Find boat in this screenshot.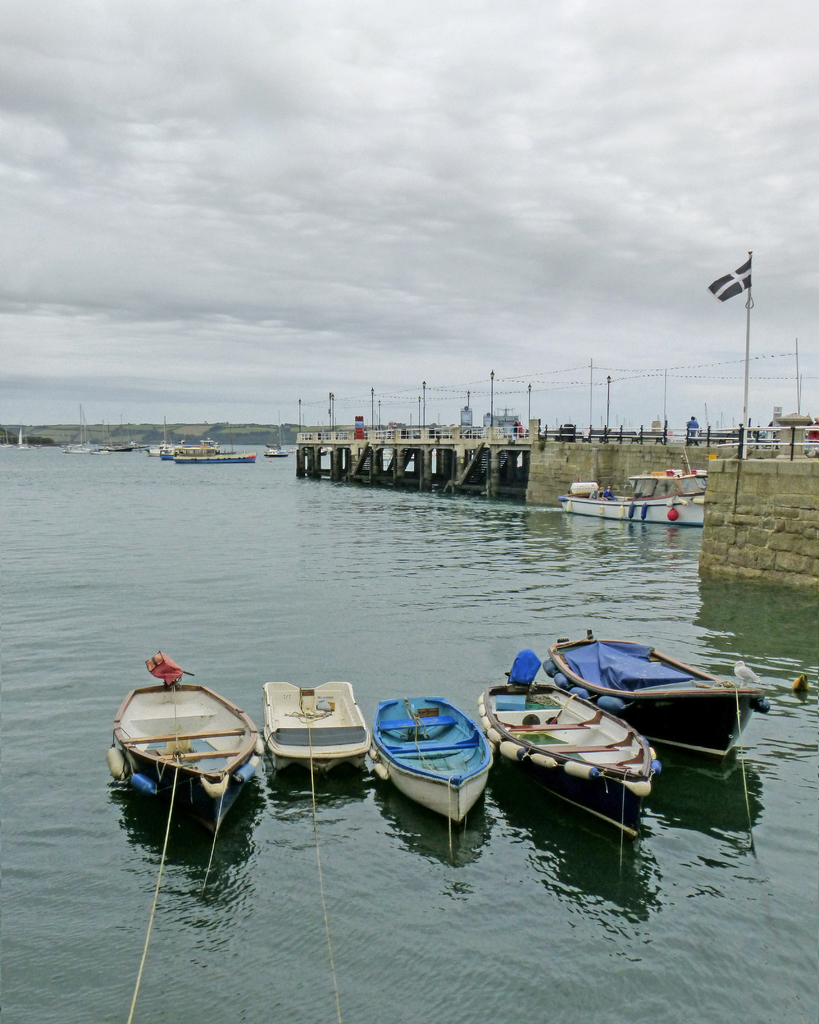
The bounding box for boat is x1=354, y1=684, x2=490, y2=844.
